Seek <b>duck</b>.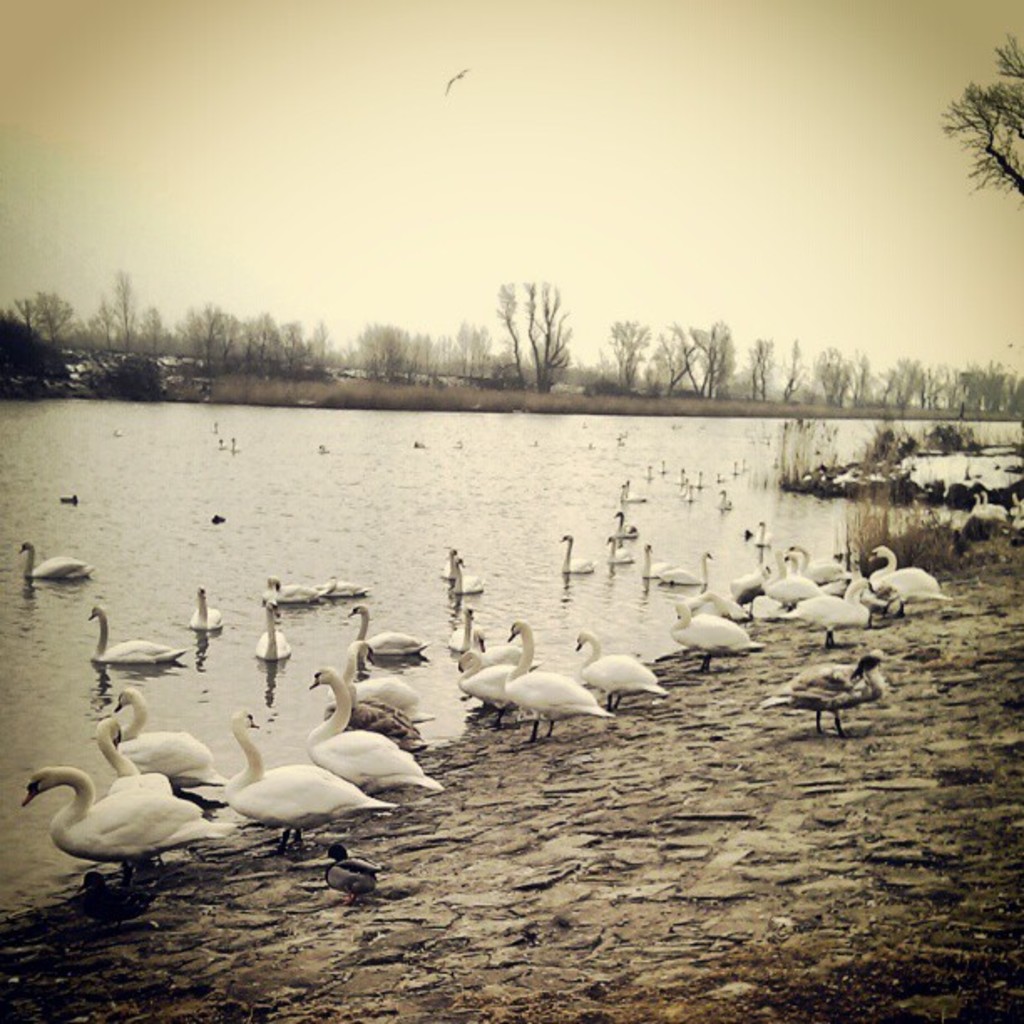
(left=668, top=599, right=760, bottom=671).
